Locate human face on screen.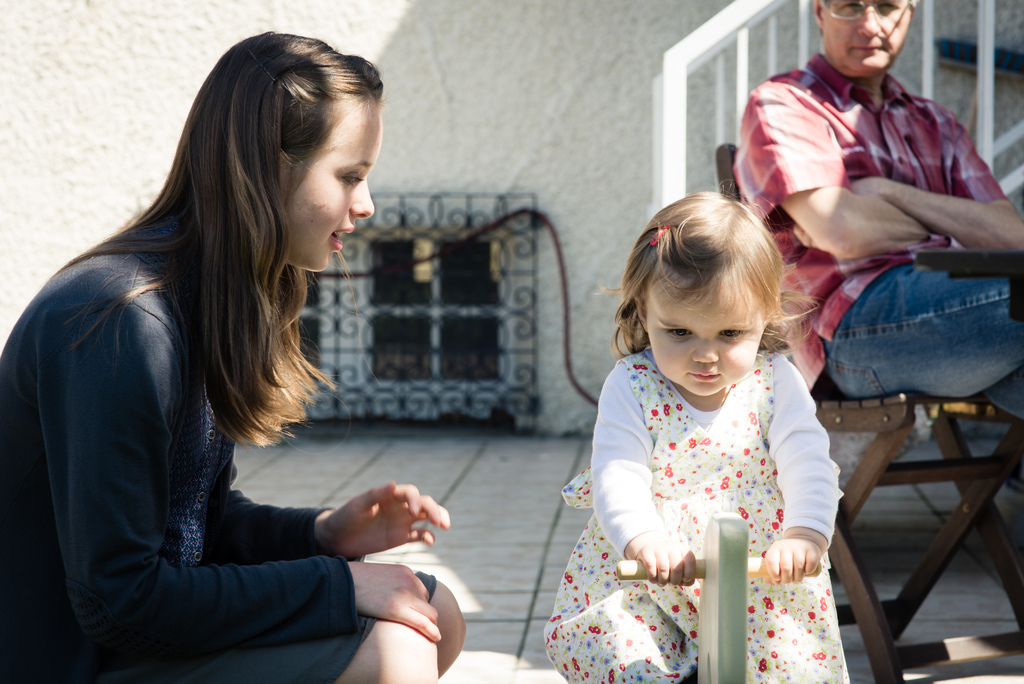
On screen at rect(643, 273, 760, 398).
